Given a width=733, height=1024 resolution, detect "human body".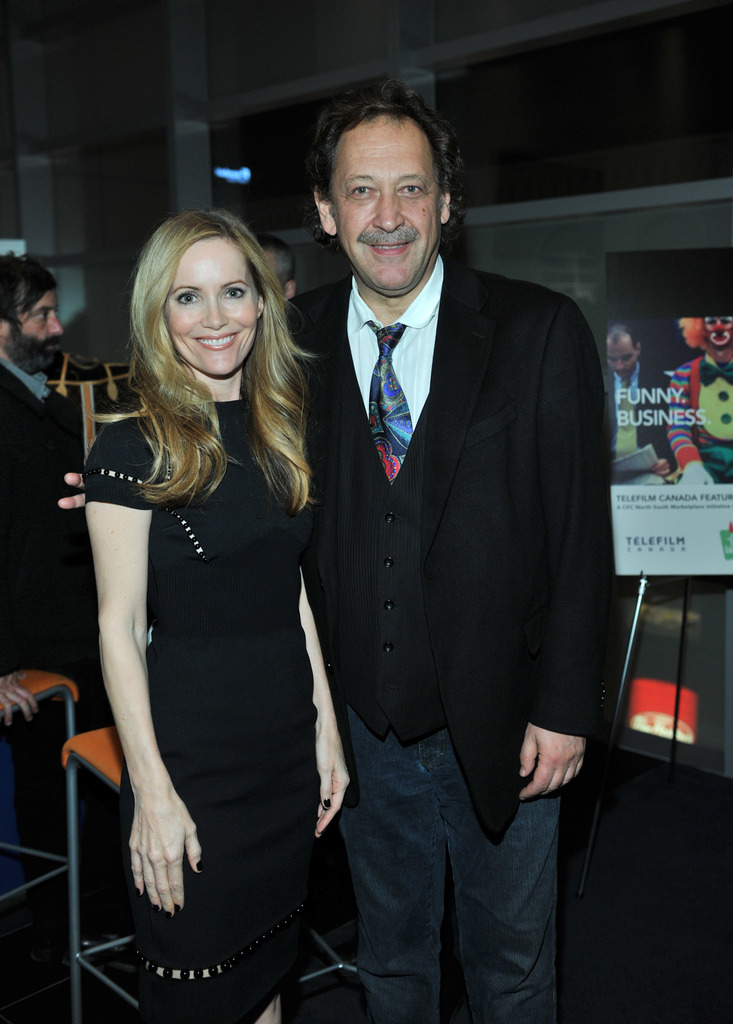
(left=52, top=256, right=613, bottom=1023).
